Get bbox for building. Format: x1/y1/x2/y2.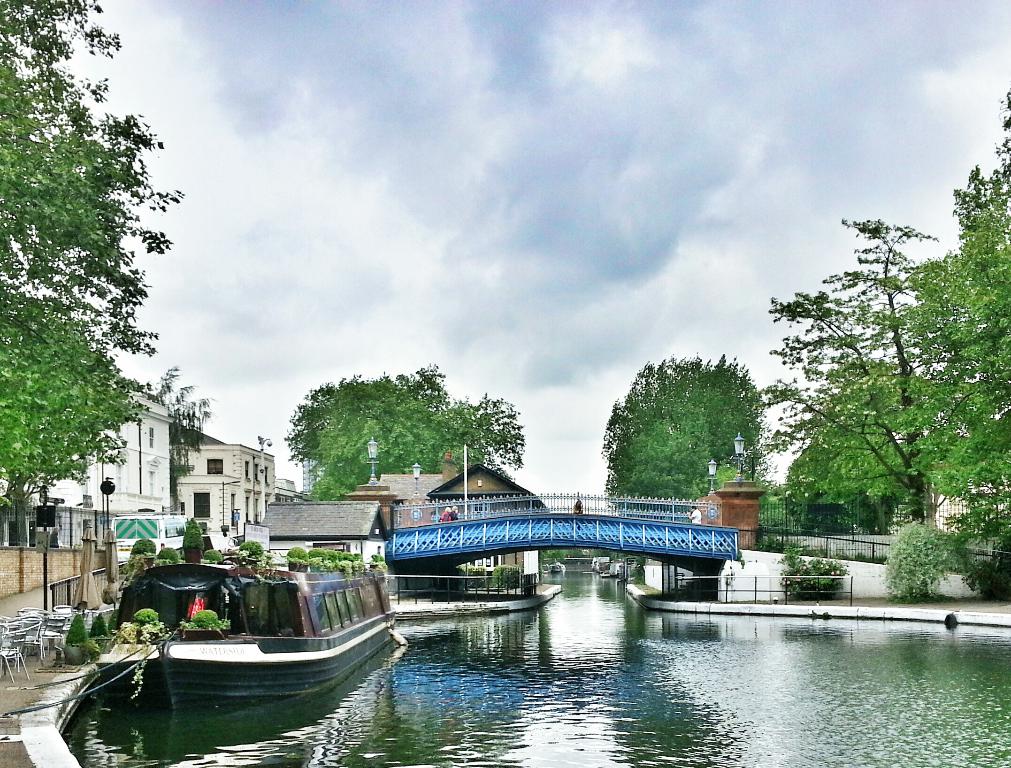
169/442/275/535.
